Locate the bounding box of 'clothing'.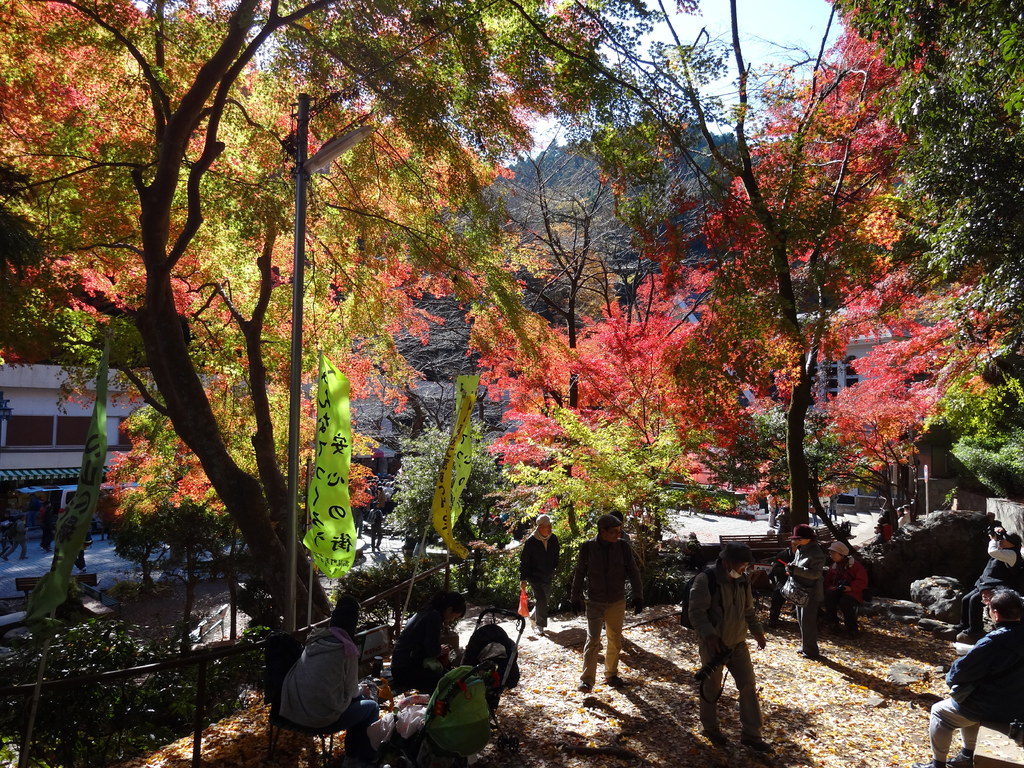
Bounding box: detection(821, 554, 868, 627).
